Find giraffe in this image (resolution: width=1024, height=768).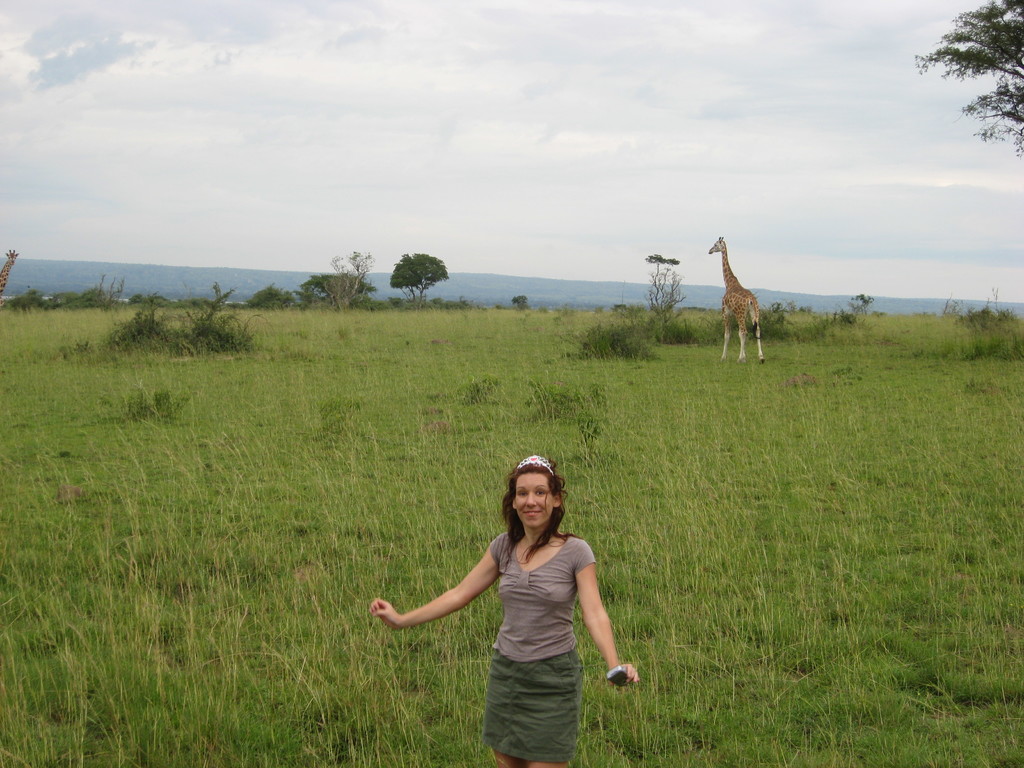
locate(707, 232, 765, 363).
